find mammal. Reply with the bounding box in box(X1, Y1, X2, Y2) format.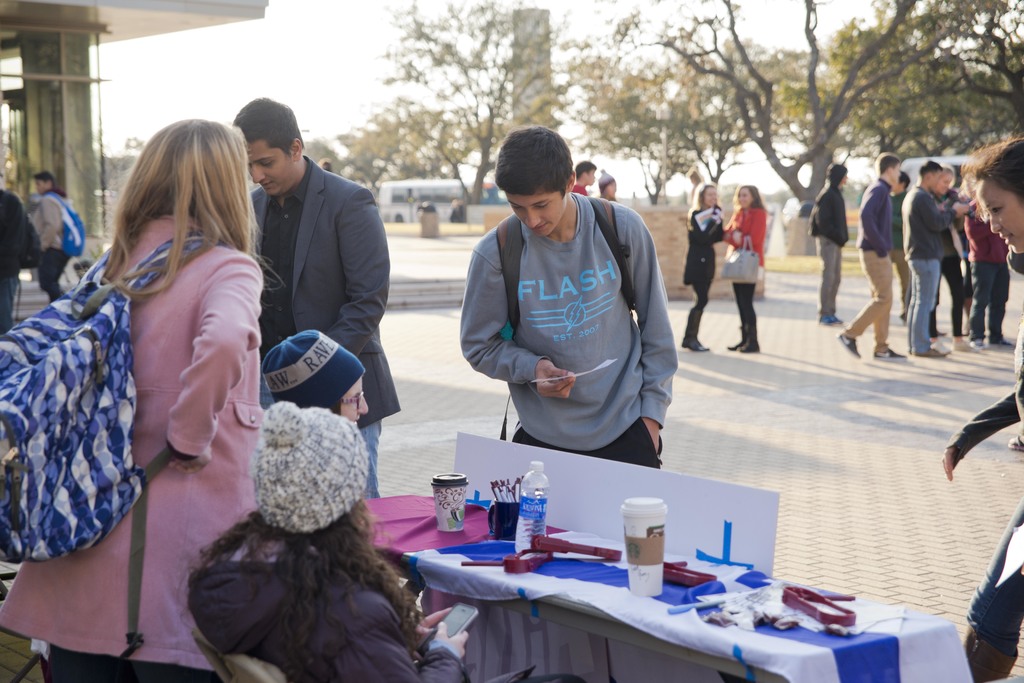
box(810, 157, 850, 321).
